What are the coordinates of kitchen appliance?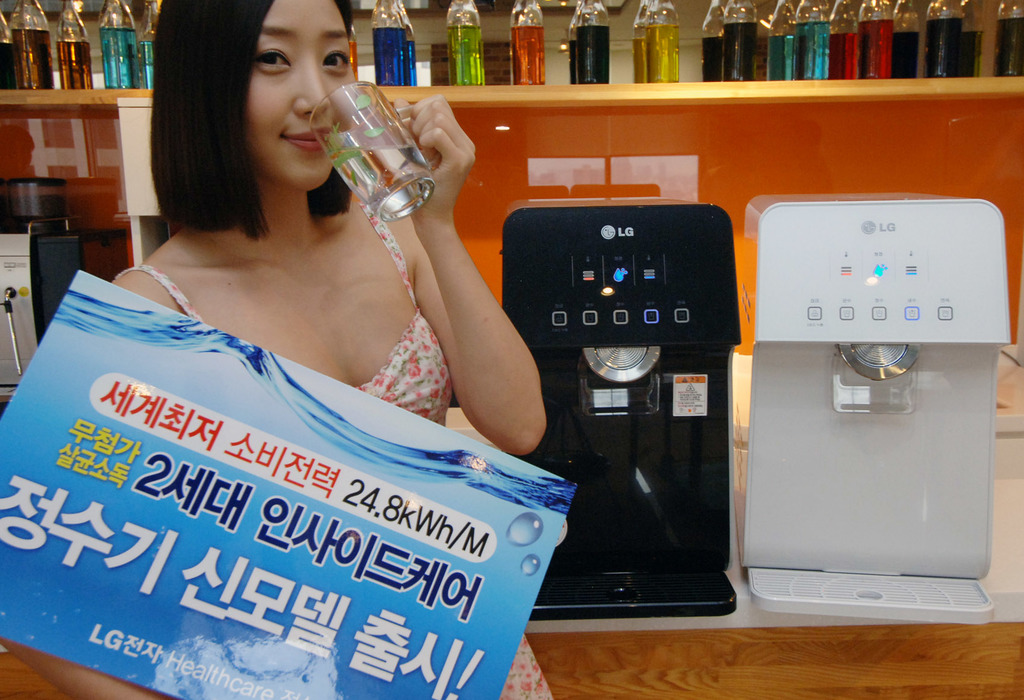
bbox=[741, 197, 1006, 623].
